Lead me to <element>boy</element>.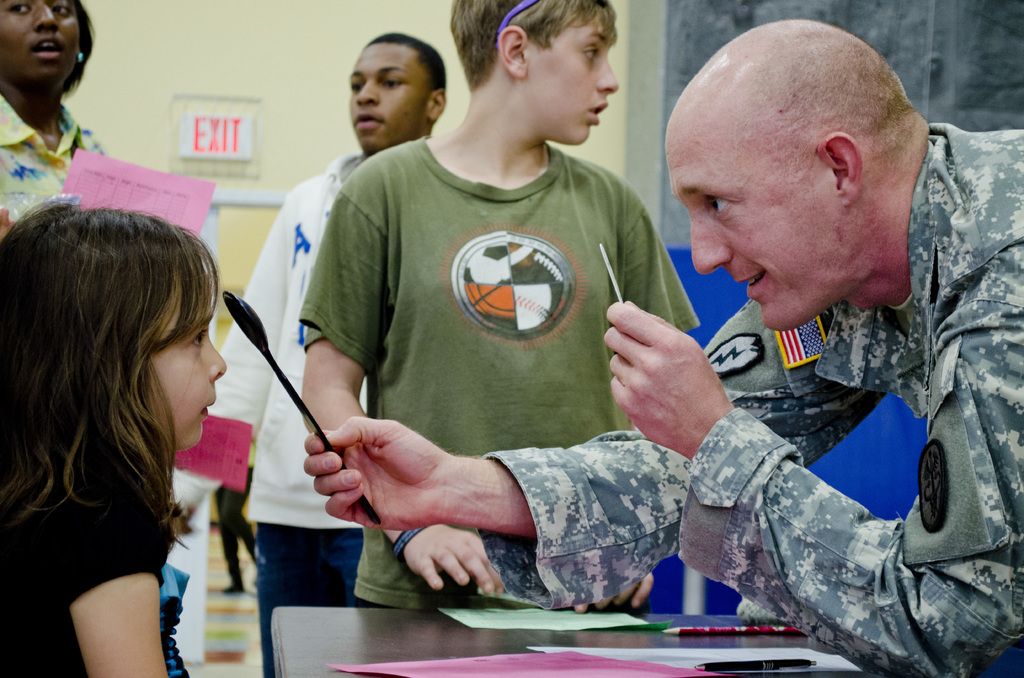
Lead to rect(173, 33, 447, 677).
